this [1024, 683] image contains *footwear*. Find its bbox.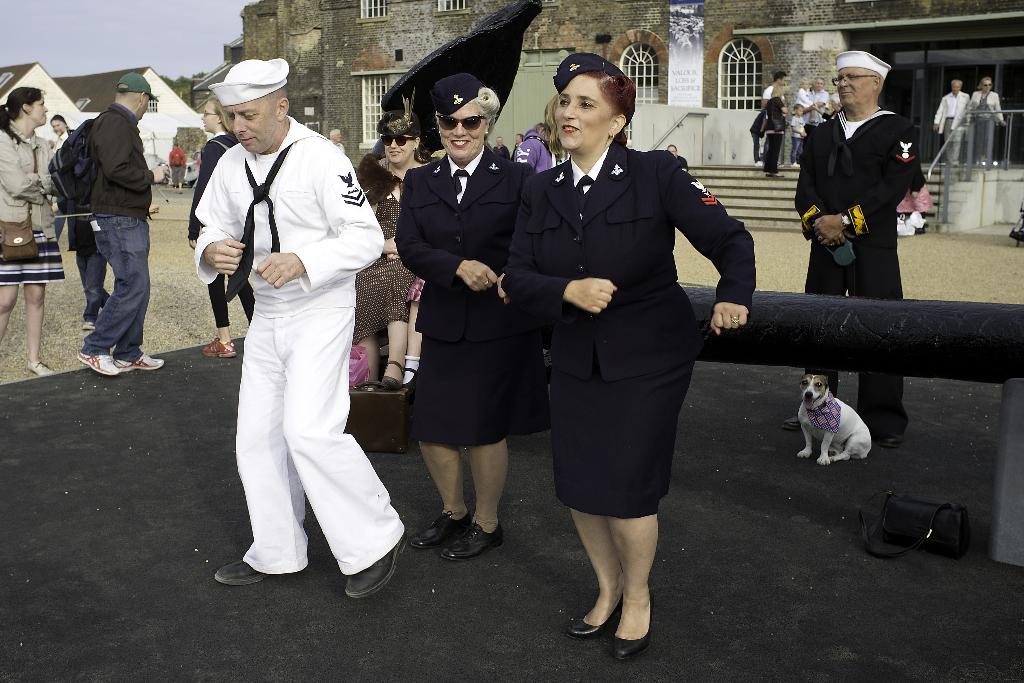
select_region(114, 353, 161, 370).
